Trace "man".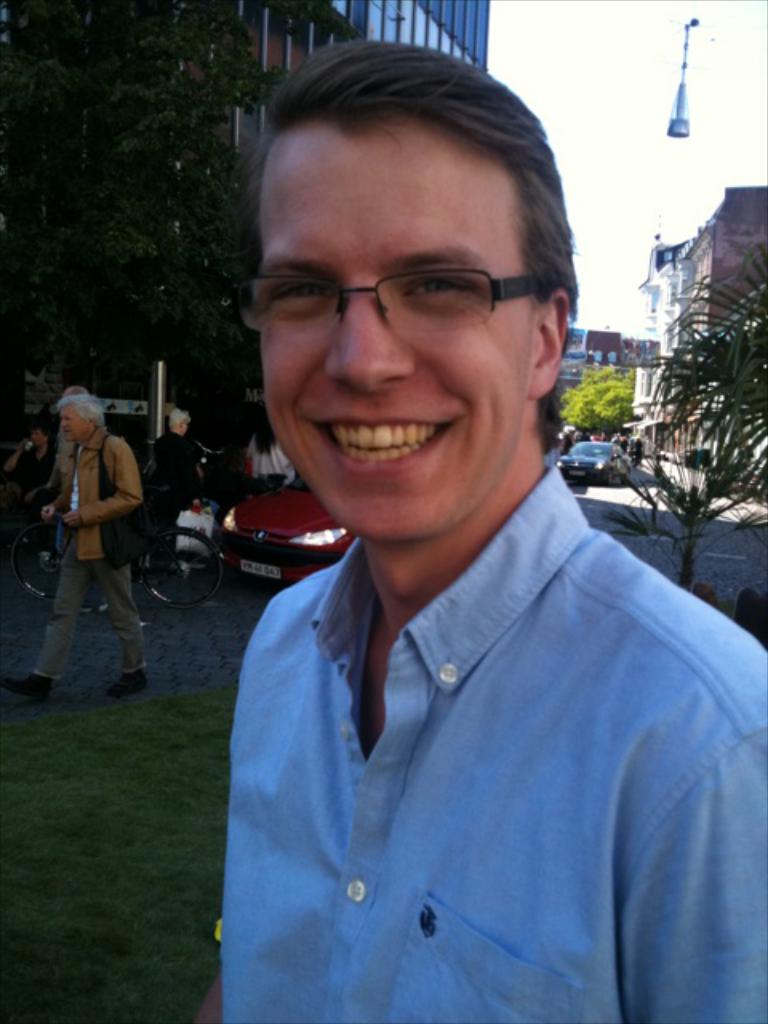
Traced to <region>198, 34, 766, 1022</region>.
